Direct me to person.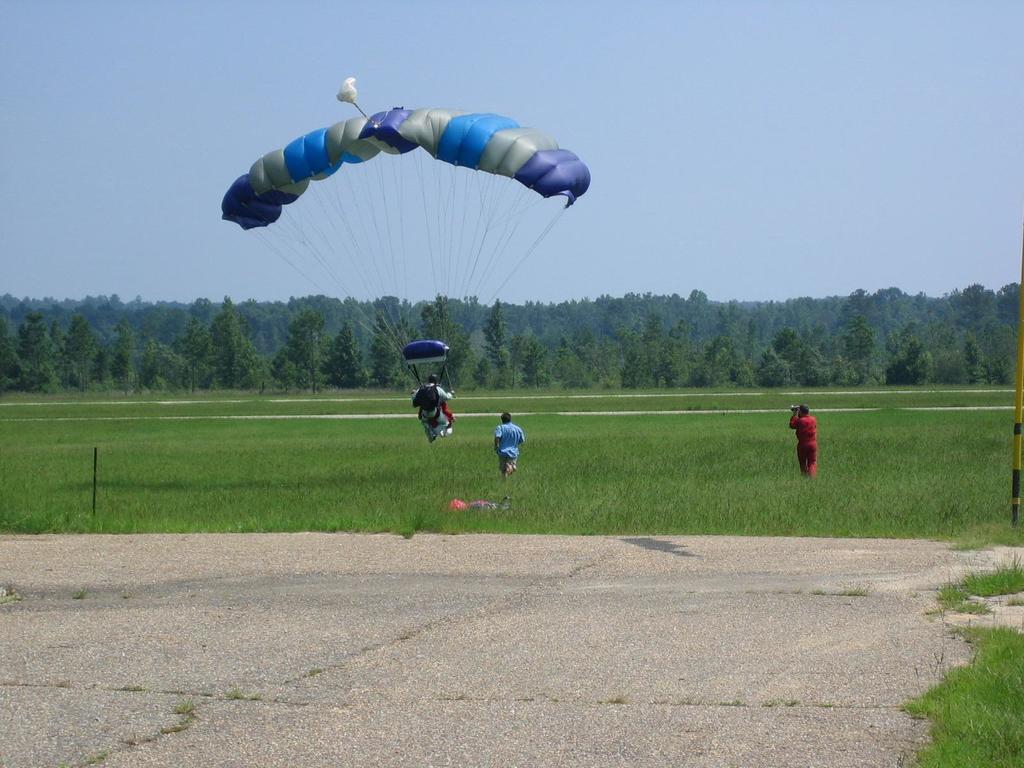
Direction: (left=790, top=404, right=817, bottom=478).
